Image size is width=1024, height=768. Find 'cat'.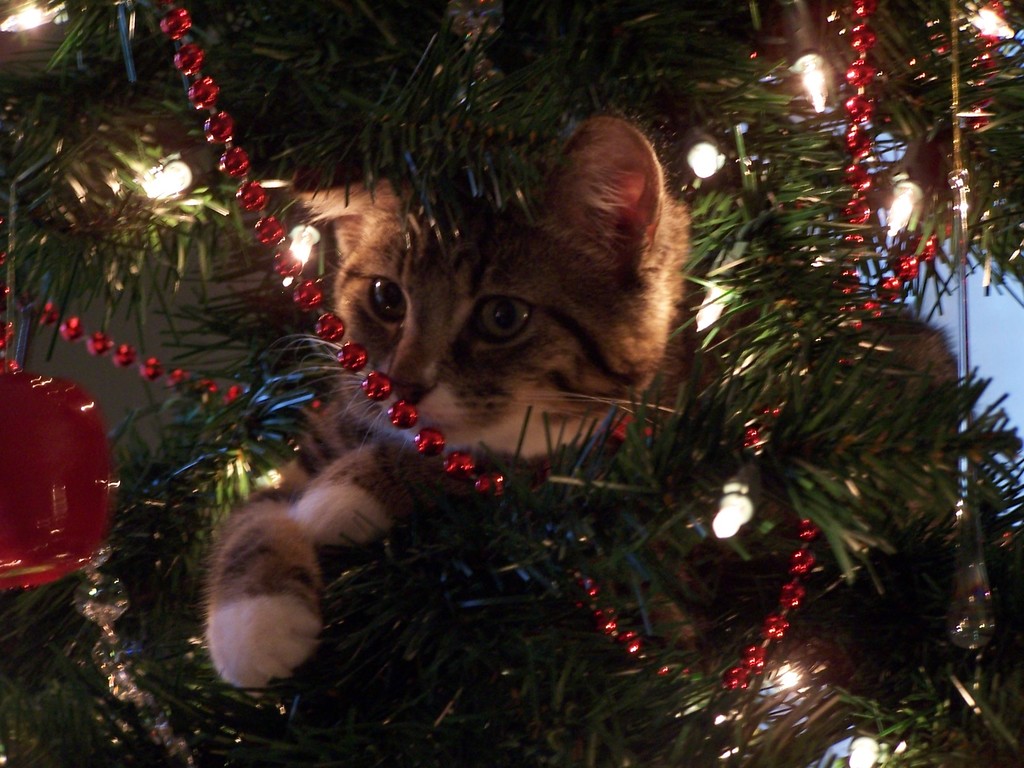
<box>200,117,698,698</box>.
